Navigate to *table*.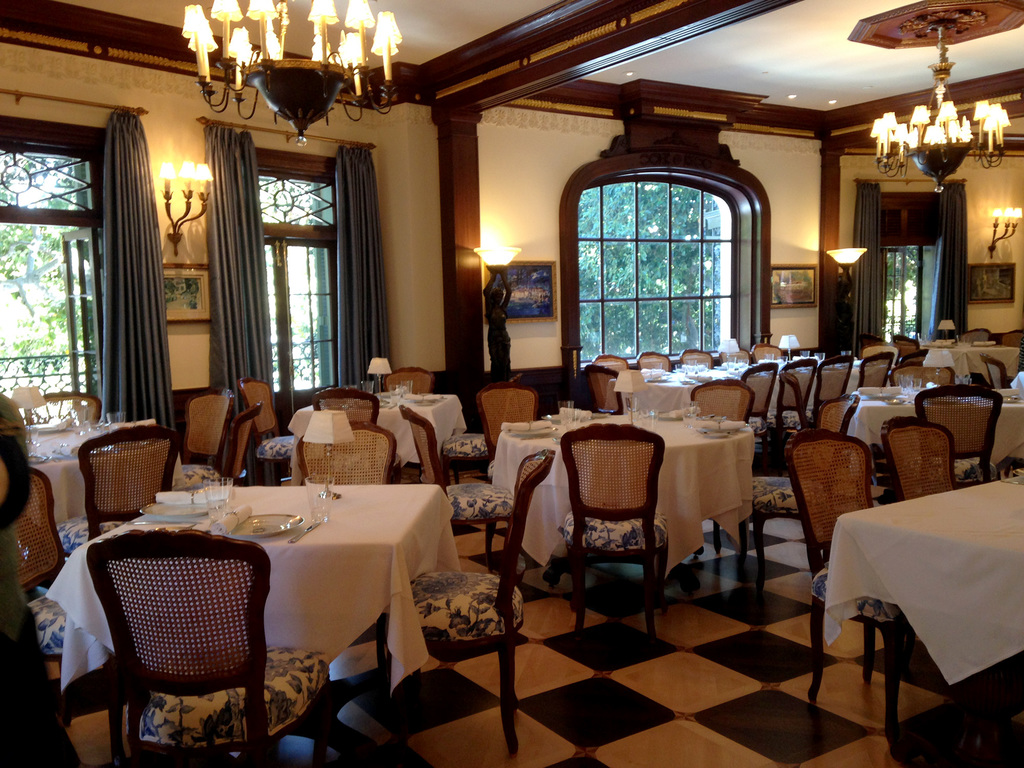
Navigation target: 824 477 1023 685.
